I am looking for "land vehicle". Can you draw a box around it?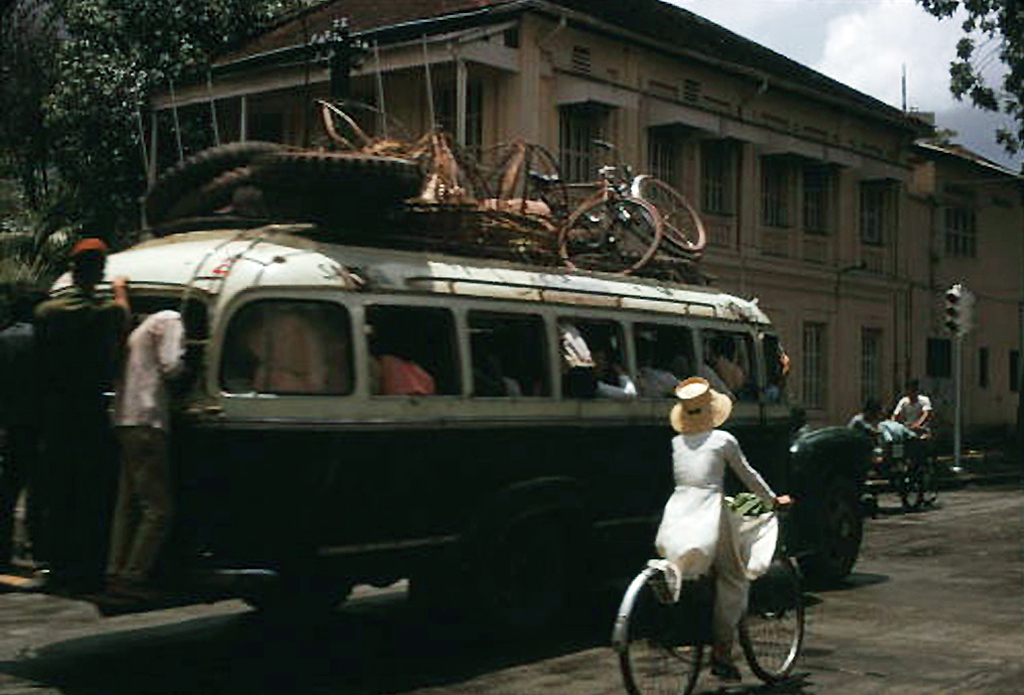
Sure, the bounding box is l=902, t=438, r=940, b=506.
